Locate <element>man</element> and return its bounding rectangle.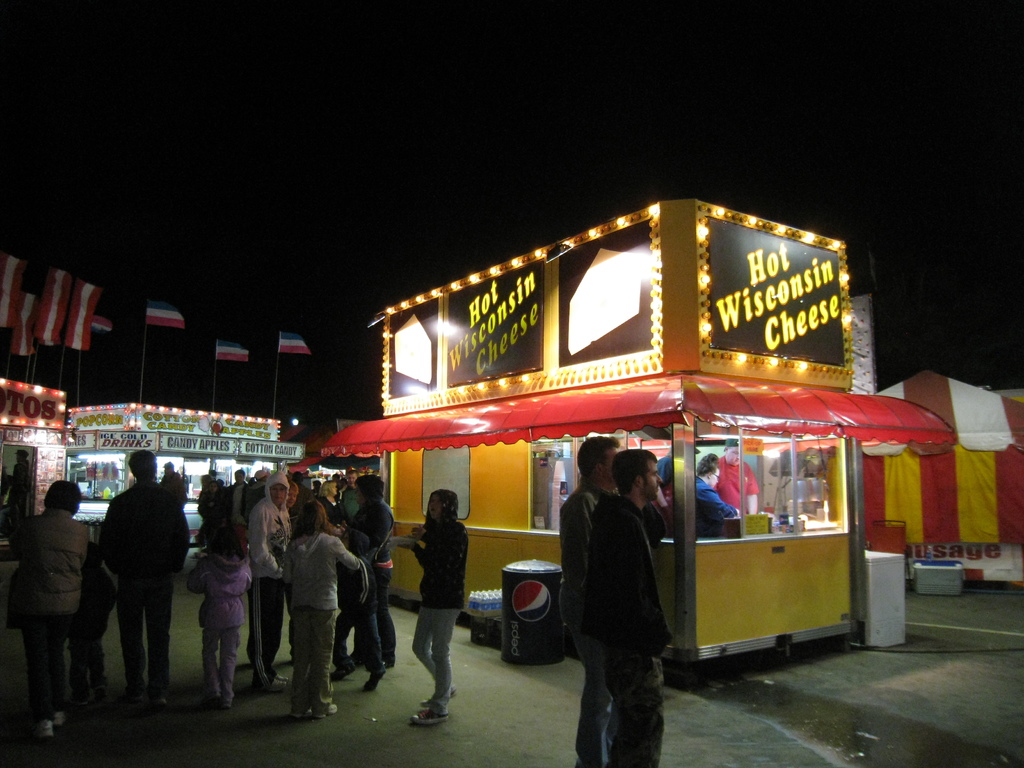
bbox=[548, 415, 619, 767].
